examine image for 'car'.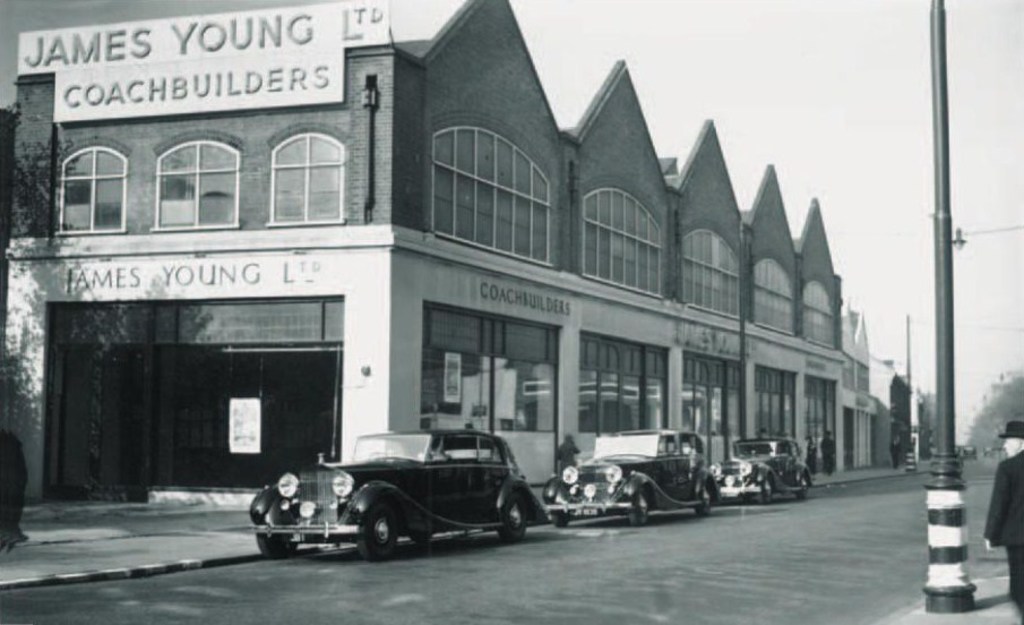
Examination result: 542:427:718:531.
